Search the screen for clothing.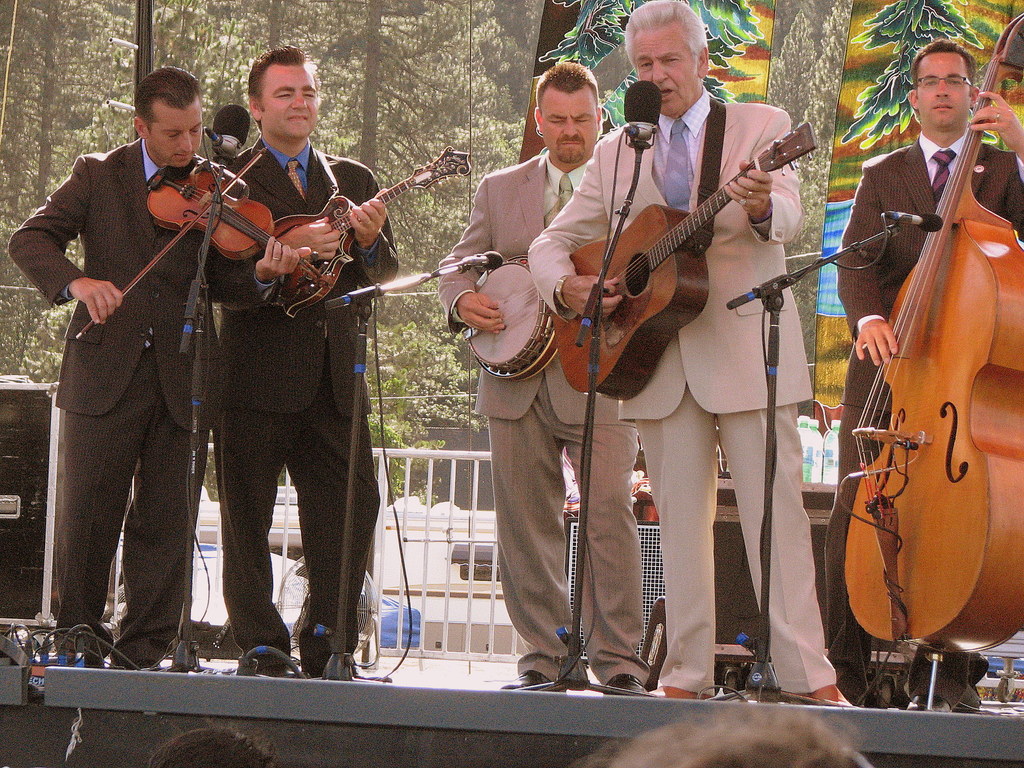
Found at 435, 157, 648, 680.
